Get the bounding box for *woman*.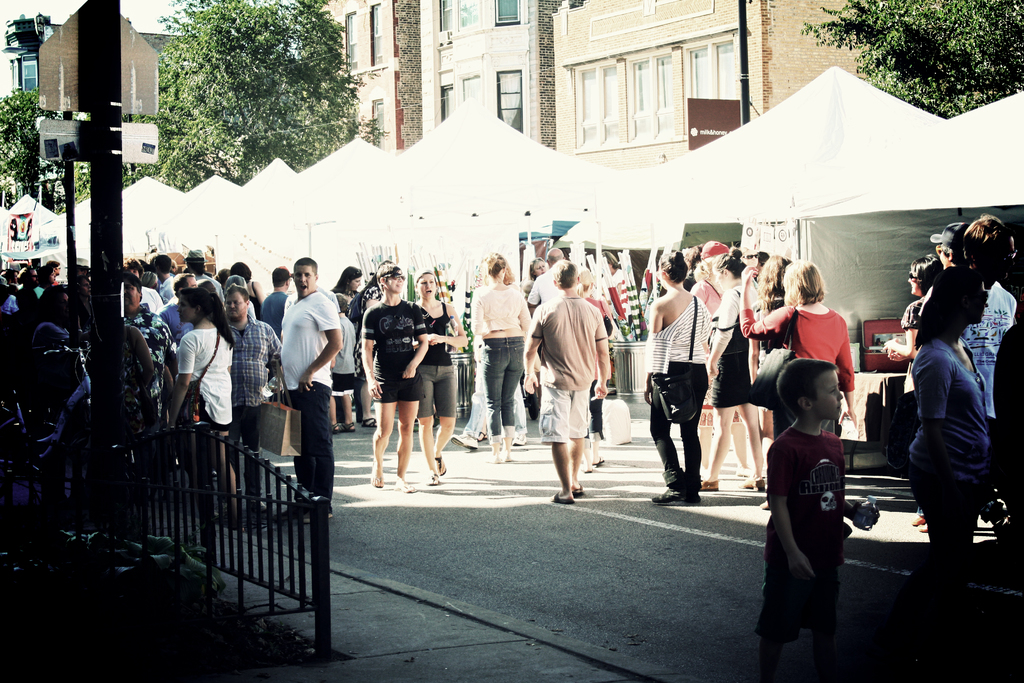
[903, 215, 1011, 591].
